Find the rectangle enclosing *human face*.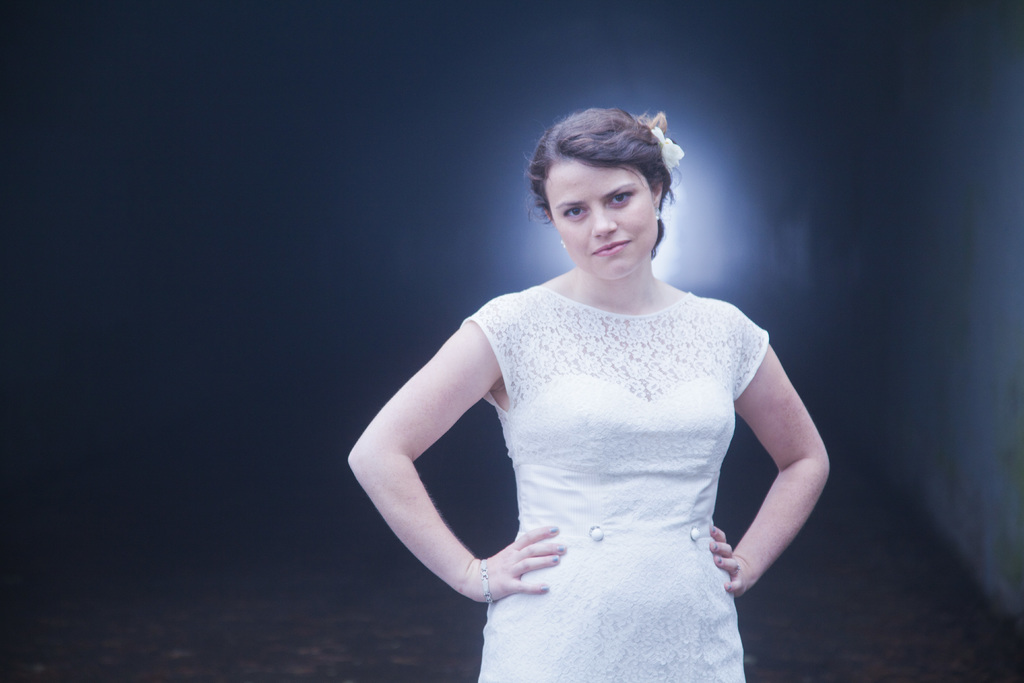
548:161:659:280.
